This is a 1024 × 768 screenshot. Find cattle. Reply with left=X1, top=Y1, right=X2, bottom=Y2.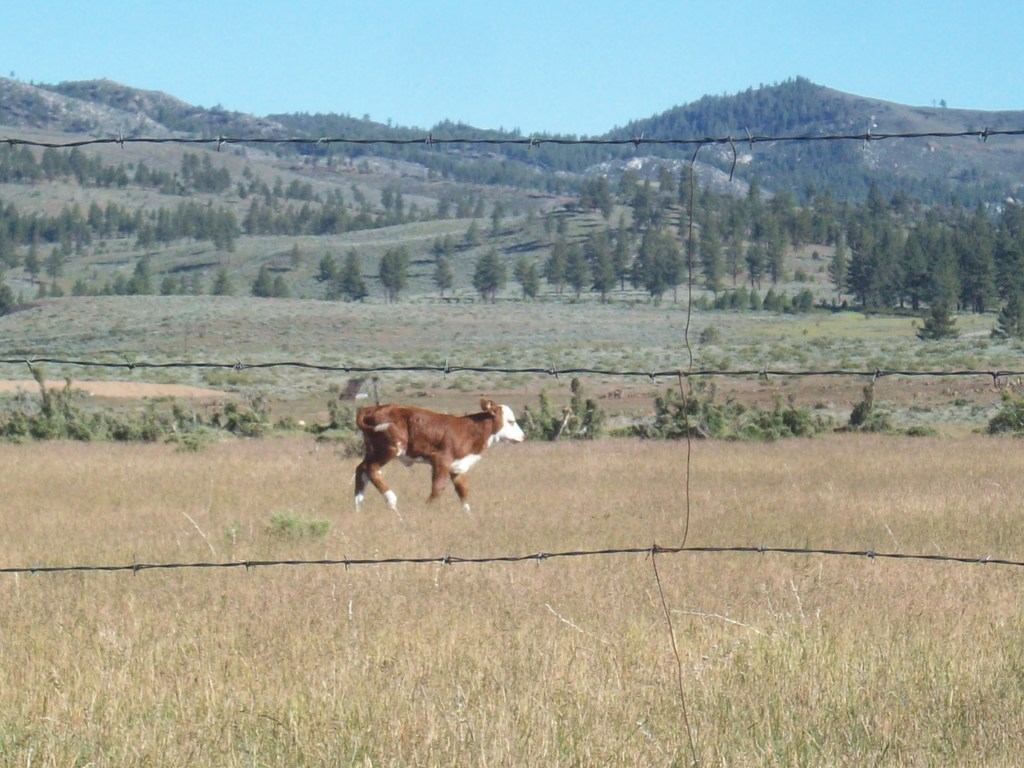
left=337, top=390, right=521, bottom=523.
